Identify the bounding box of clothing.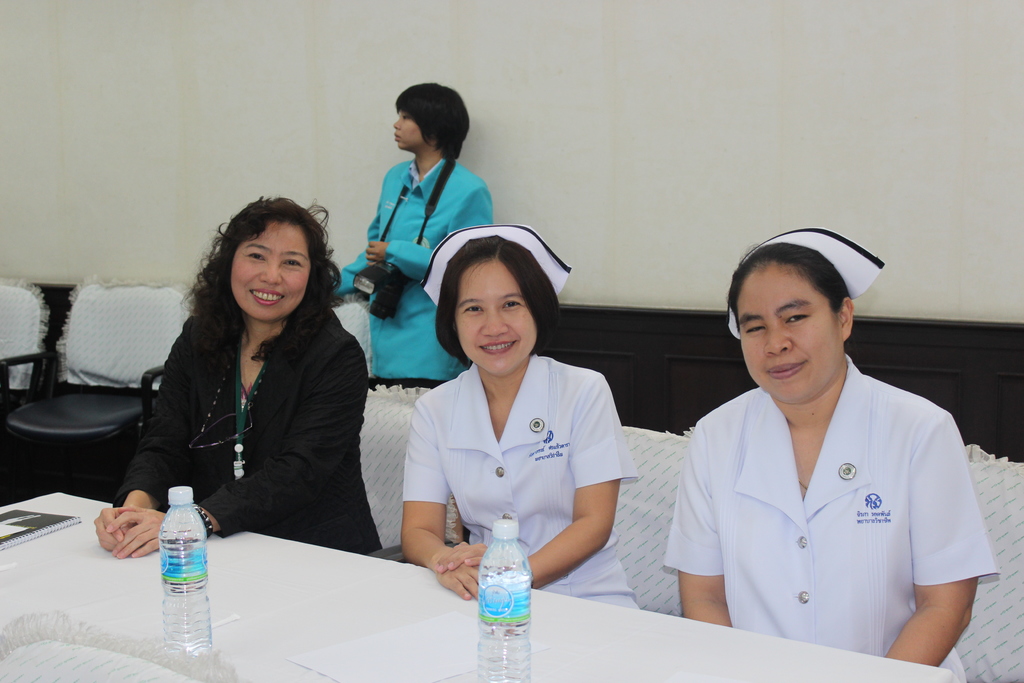
x1=335, y1=155, x2=489, y2=399.
